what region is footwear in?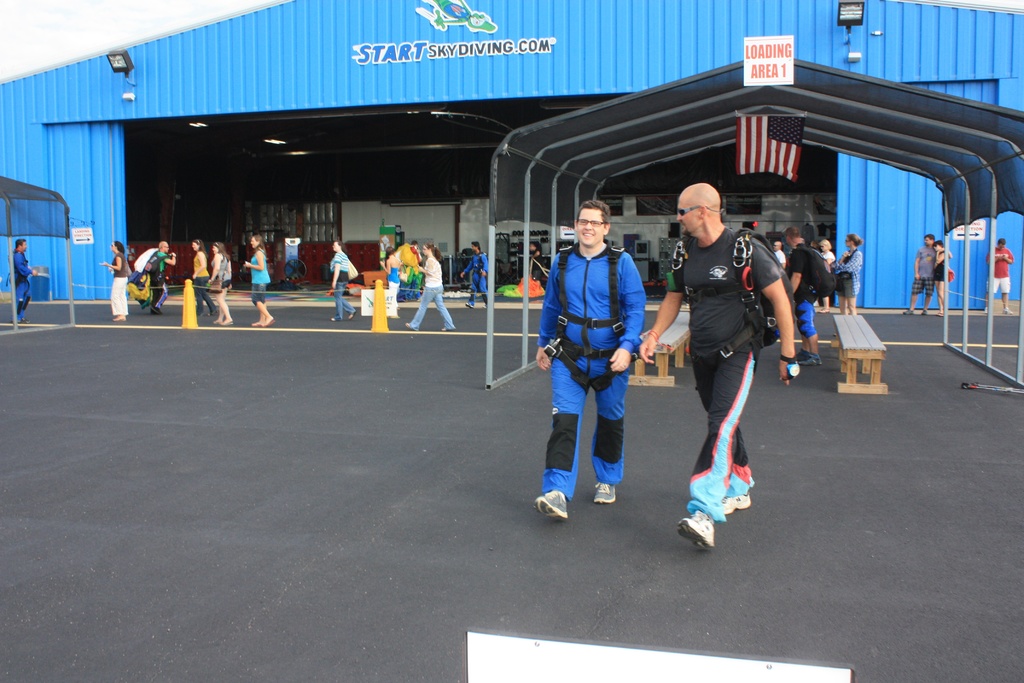
[x1=1002, y1=305, x2=1016, y2=315].
